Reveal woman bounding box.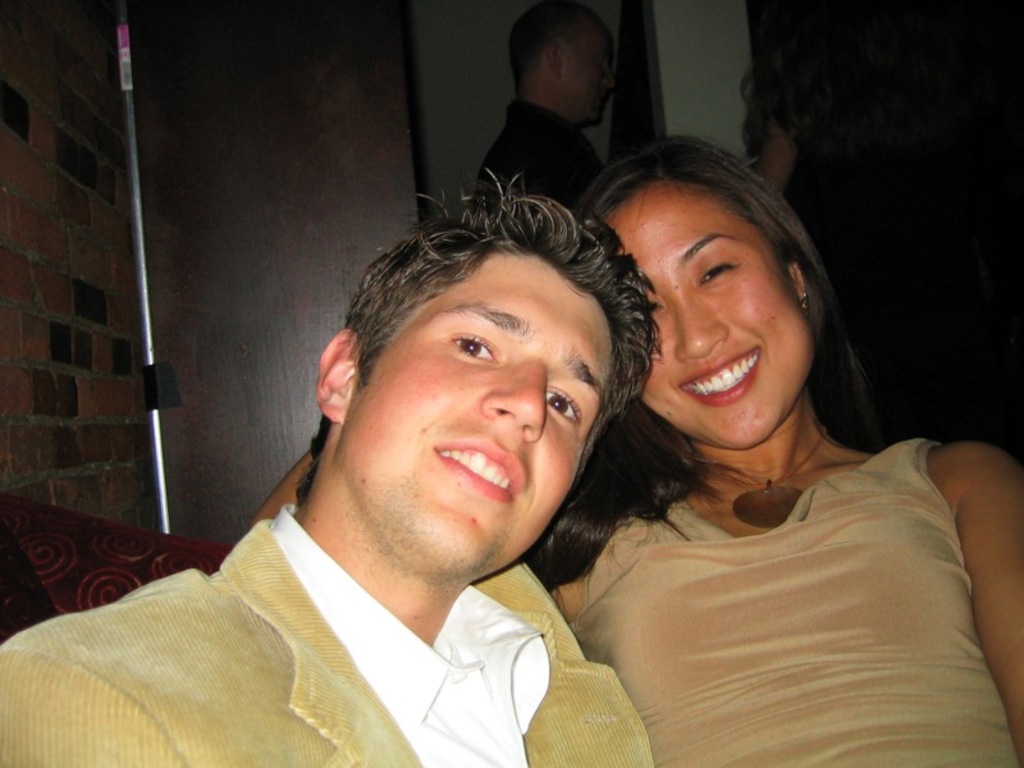
Revealed: rect(524, 132, 989, 767).
